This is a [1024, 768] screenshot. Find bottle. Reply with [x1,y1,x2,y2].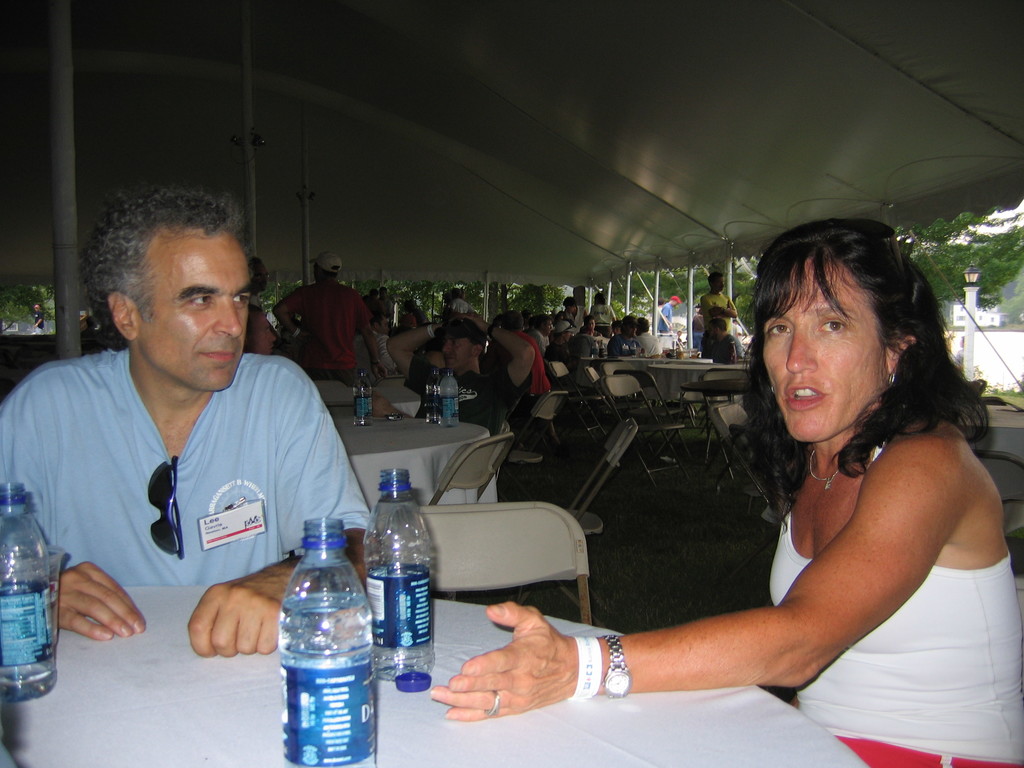
[352,369,372,427].
